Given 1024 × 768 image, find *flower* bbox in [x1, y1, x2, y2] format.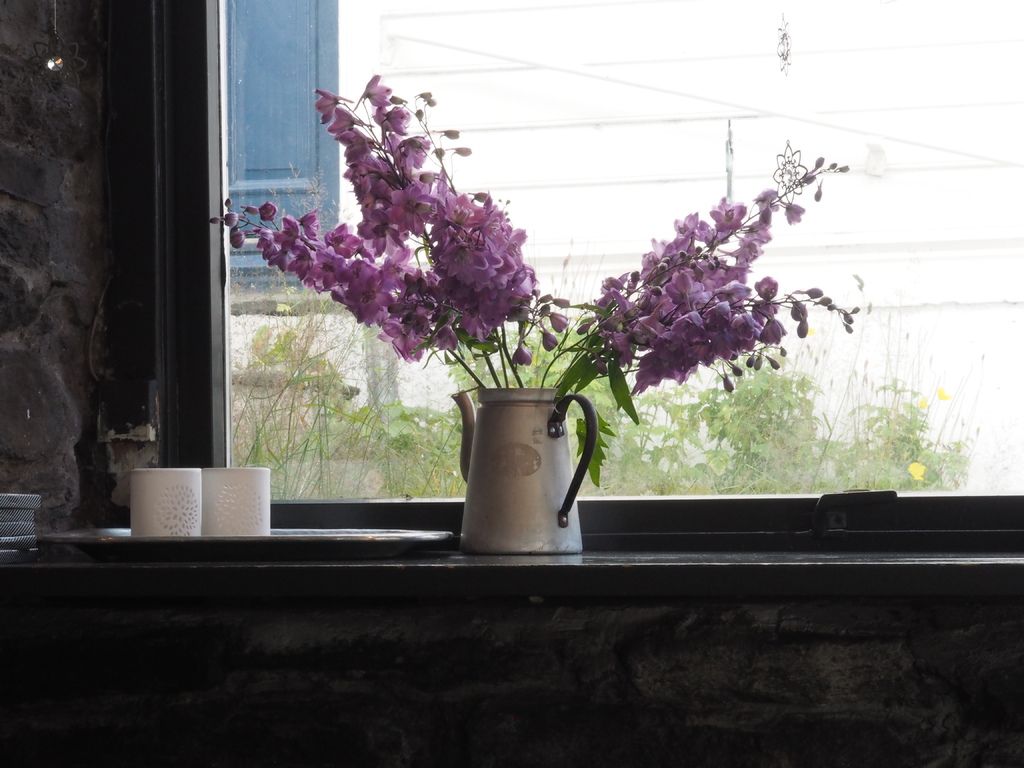
[543, 304, 567, 332].
